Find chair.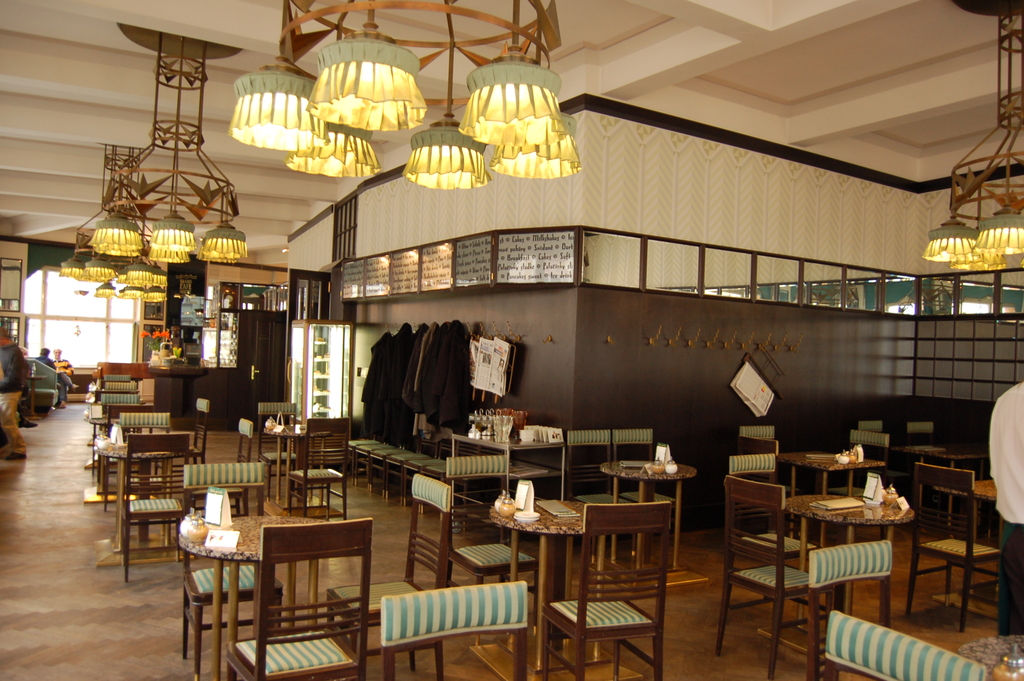
324 472 454 680.
